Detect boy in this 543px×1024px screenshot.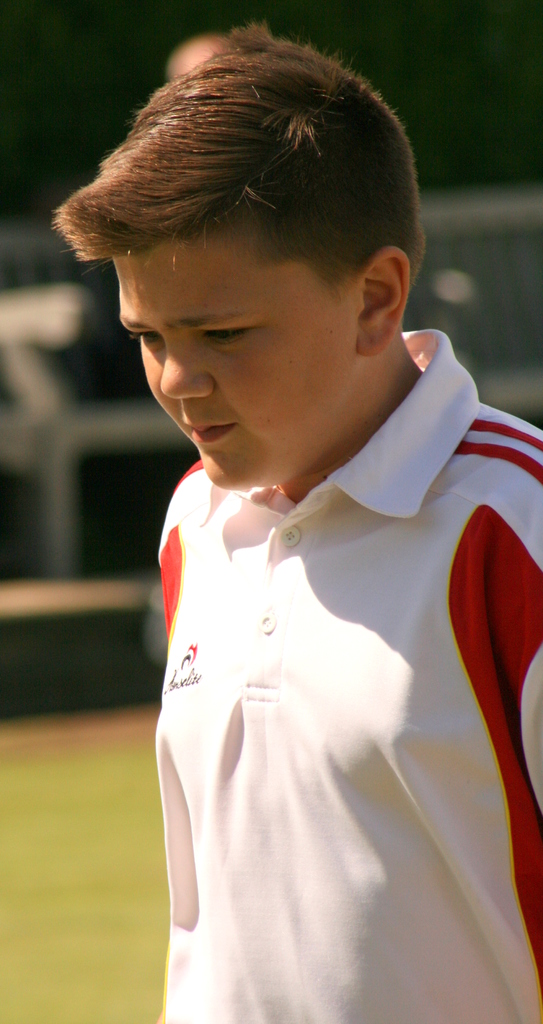
Detection: (44,38,523,874).
